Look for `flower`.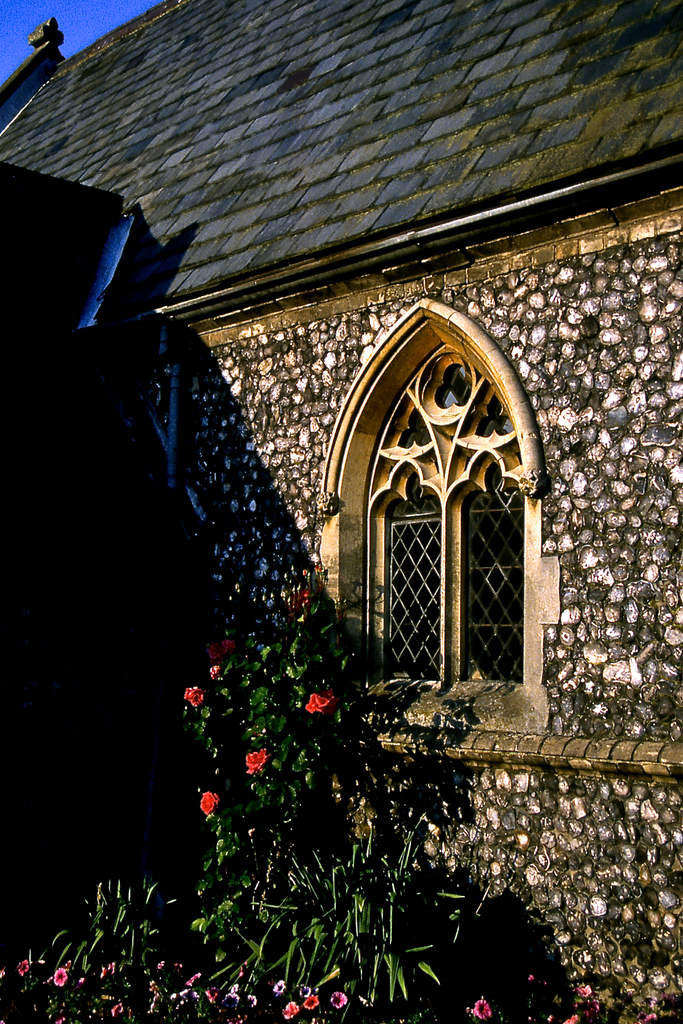
Found: box(184, 970, 205, 991).
